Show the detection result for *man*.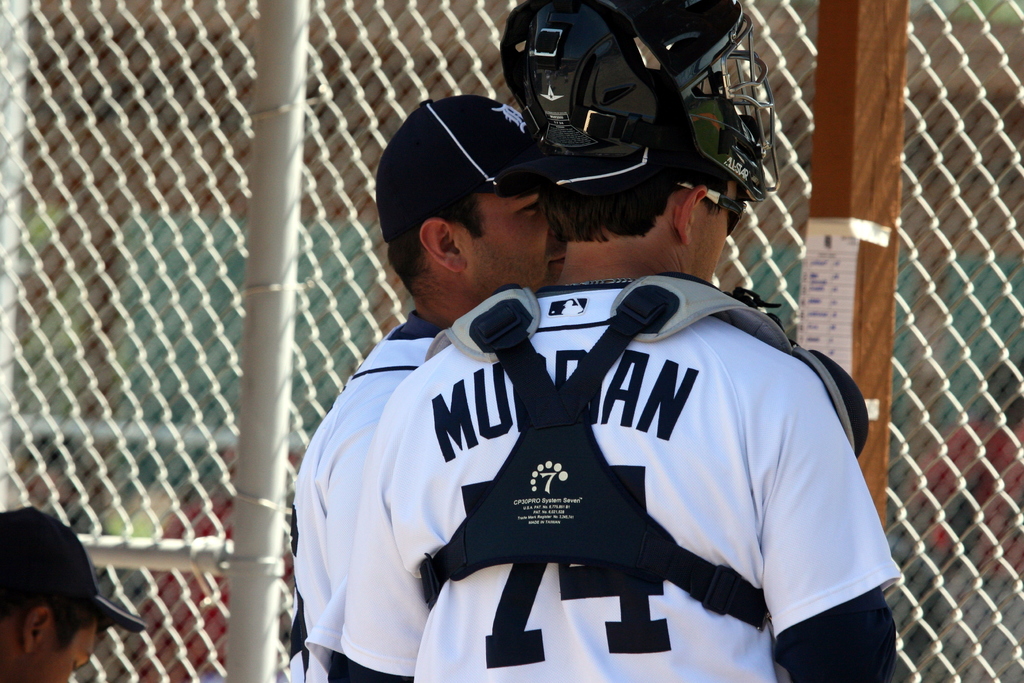
rect(0, 500, 152, 682).
